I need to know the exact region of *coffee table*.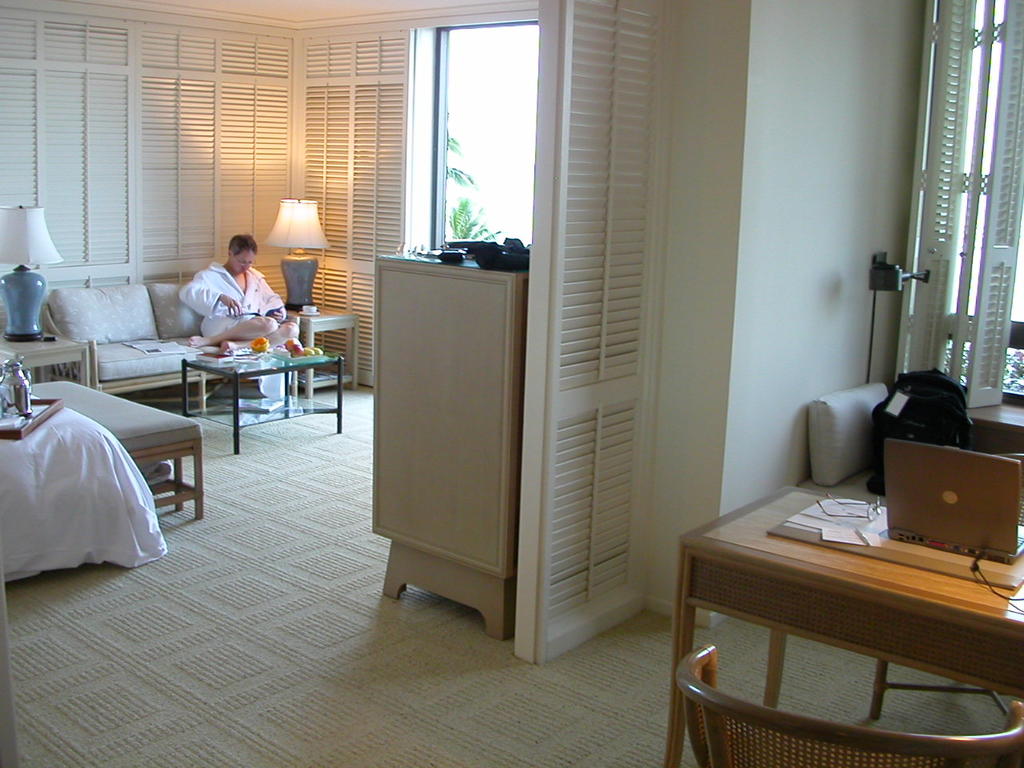
Region: left=180, top=346, right=345, bottom=453.
